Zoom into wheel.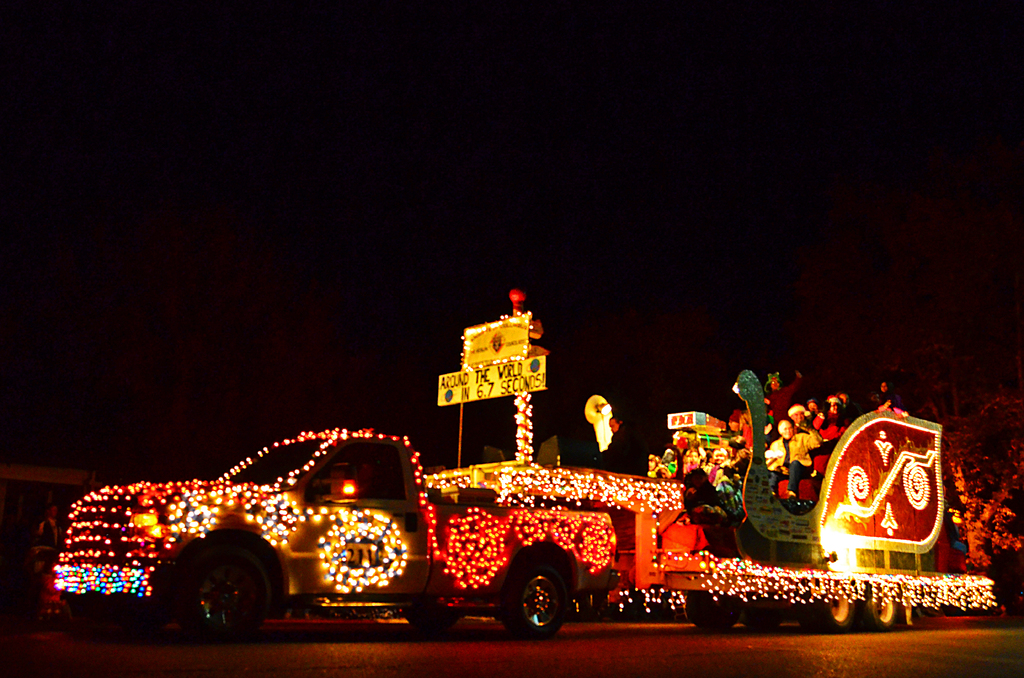
Zoom target: crop(173, 543, 269, 642).
